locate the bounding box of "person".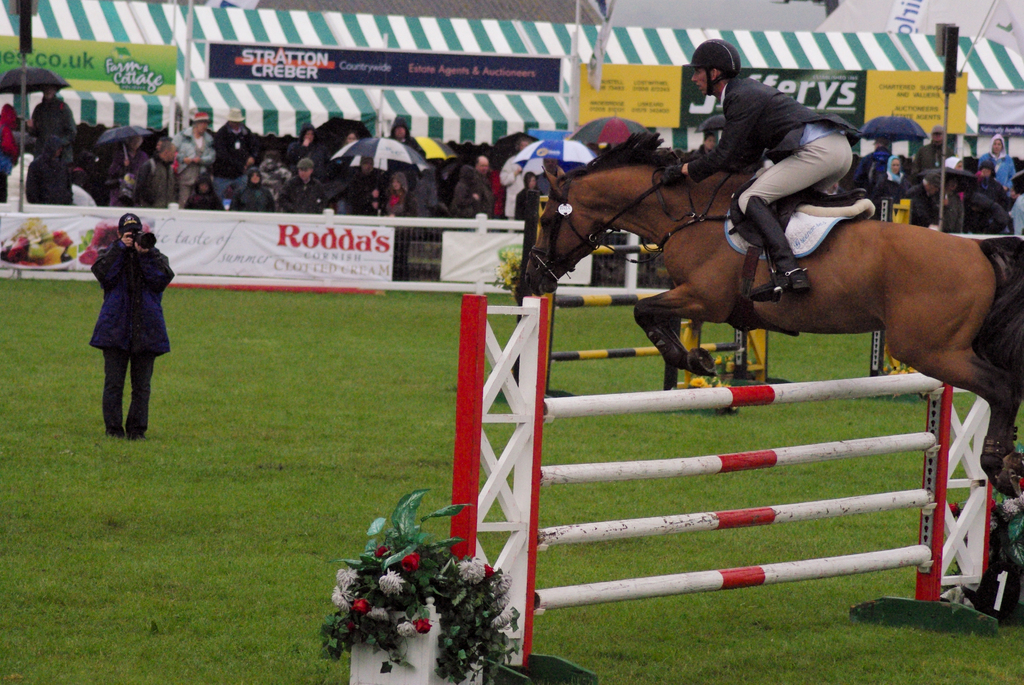
Bounding box: l=265, t=160, r=332, b=220.
